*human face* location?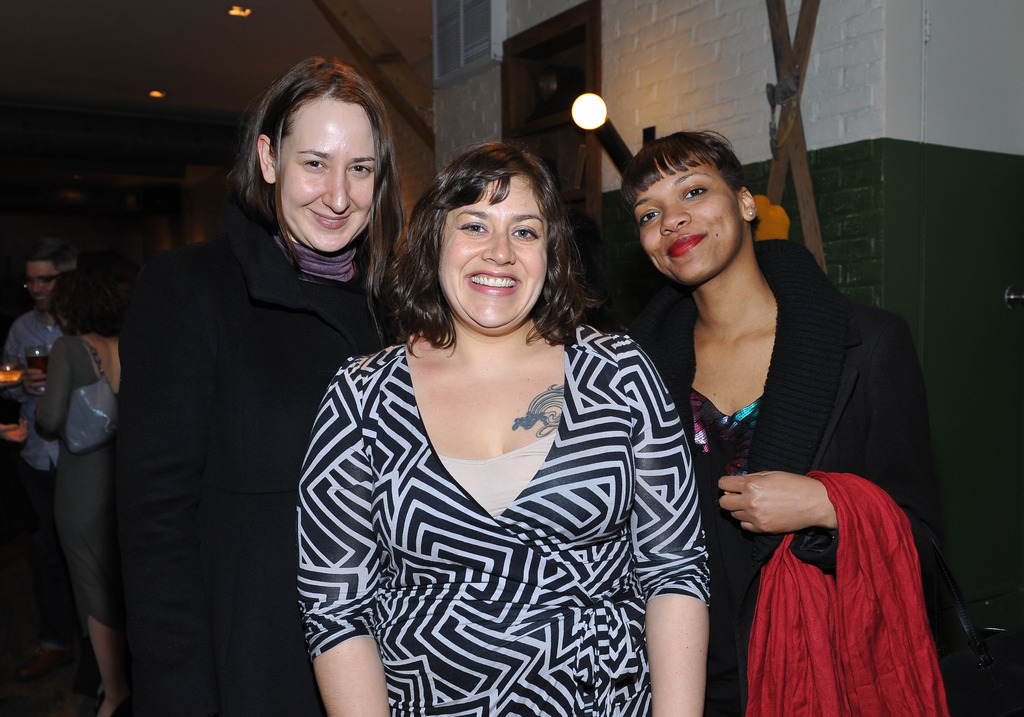
crop(26, 260, 59, 306)
